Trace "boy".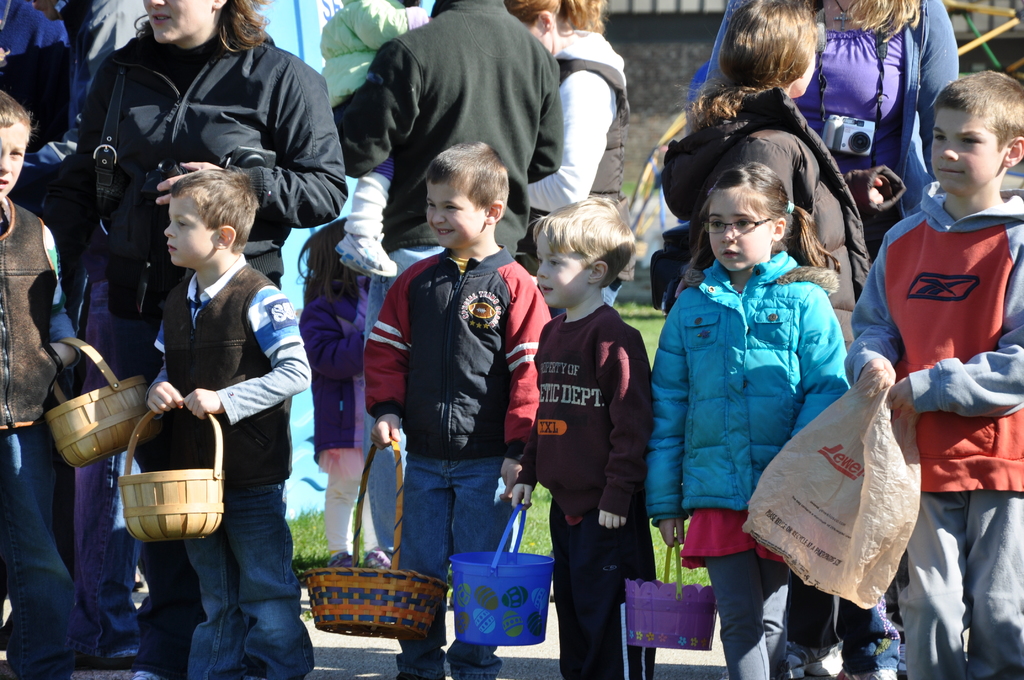
Traced to select_region(147, 170, 315, 679).
